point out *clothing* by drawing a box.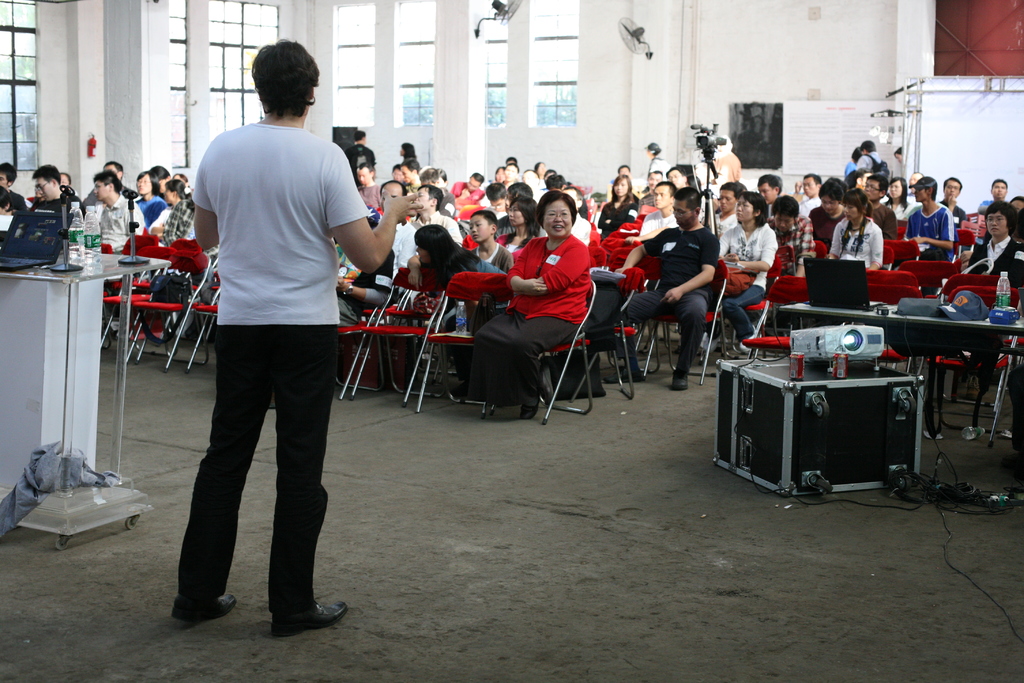
left=450, top=178, right=481, bottom=204.
